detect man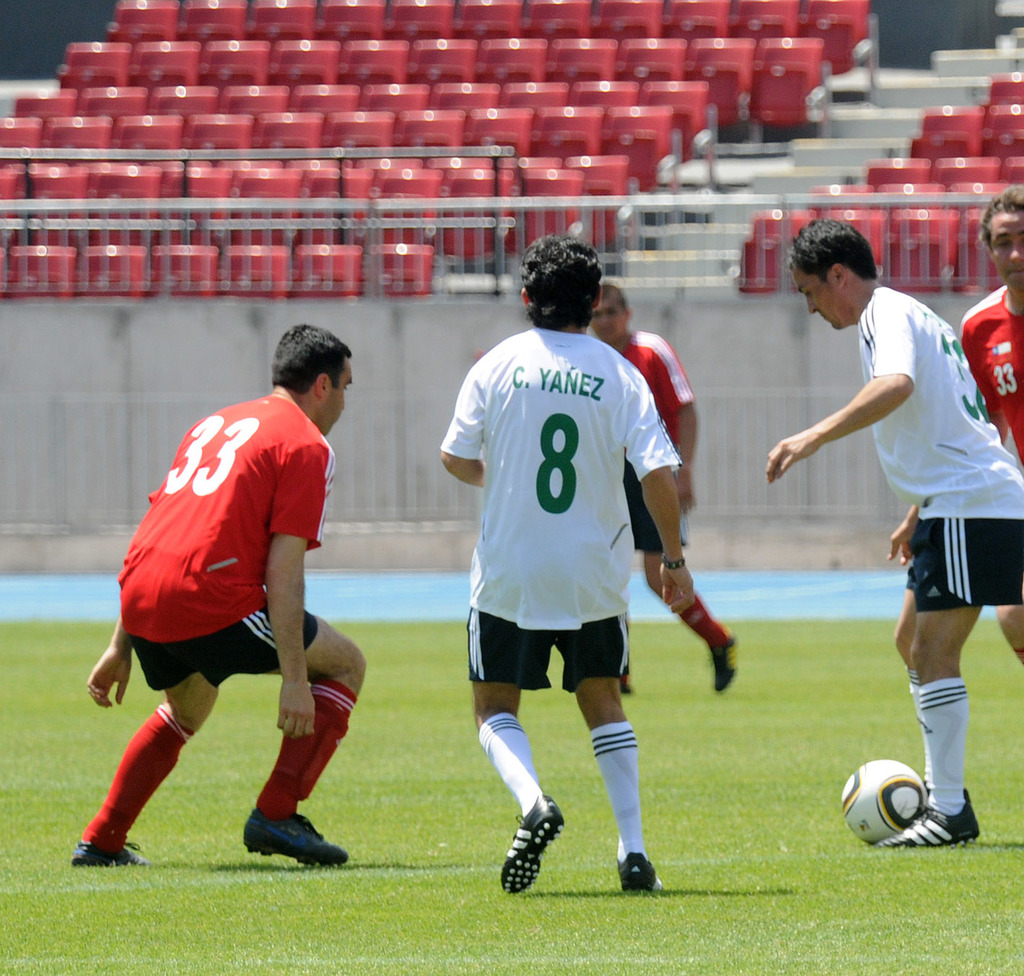
<region>579, 281, 739, 691</region>
